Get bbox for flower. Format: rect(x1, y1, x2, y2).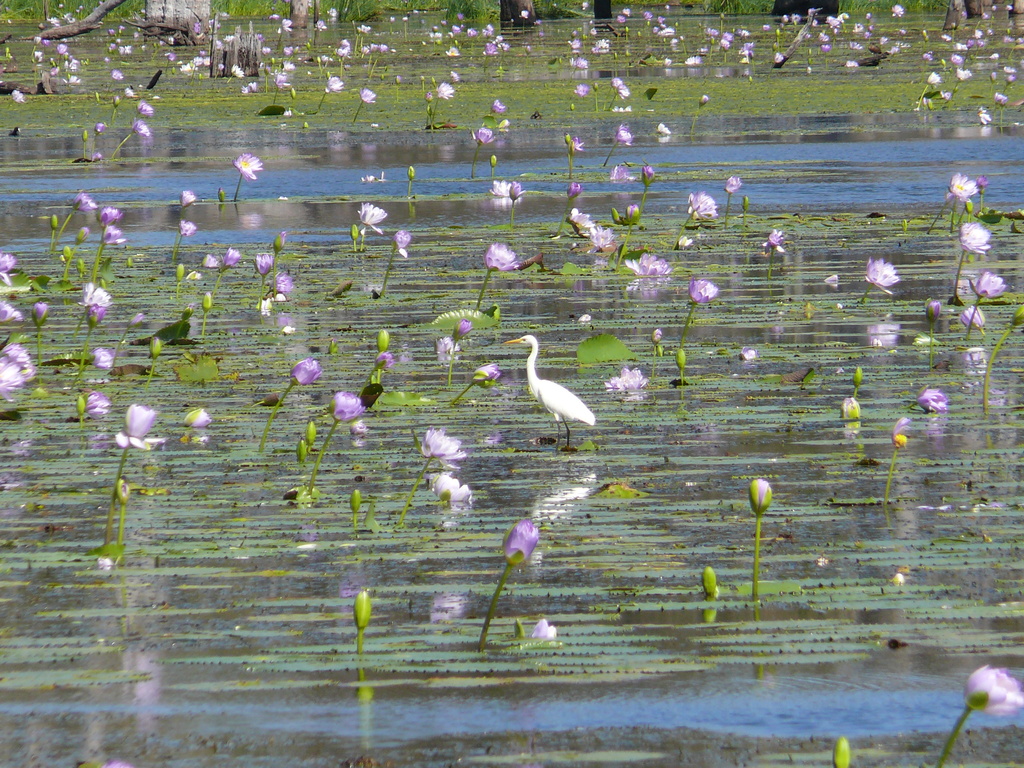
rect(234, 154, 264, 179).
